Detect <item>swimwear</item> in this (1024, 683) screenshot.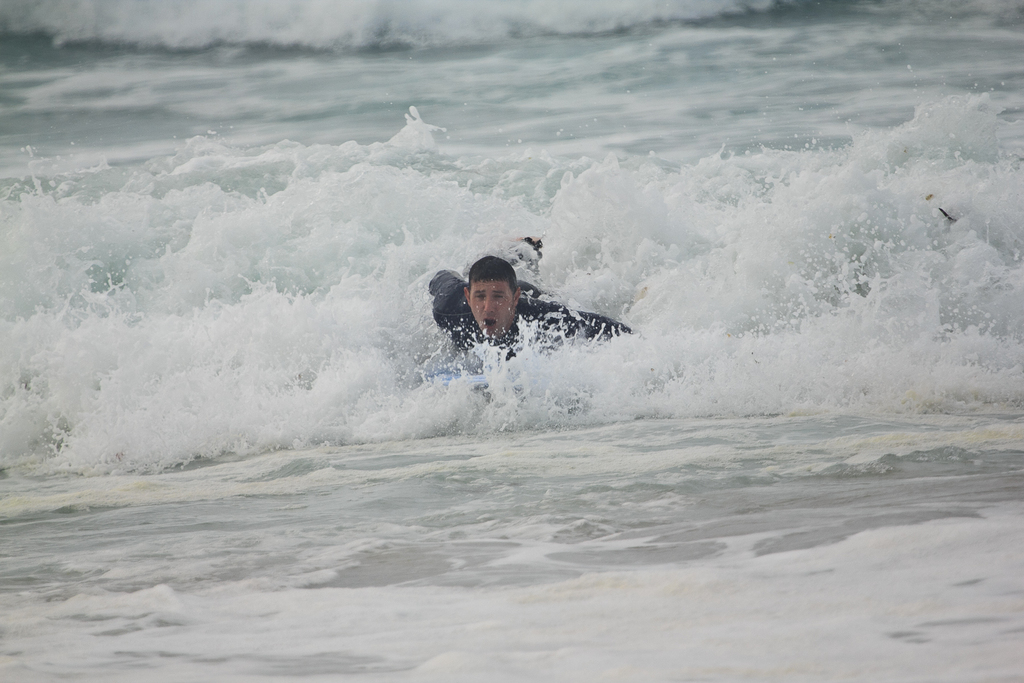
Detection: {"left": 428, "top": 266, "right": 630, "bottom": 363}.
